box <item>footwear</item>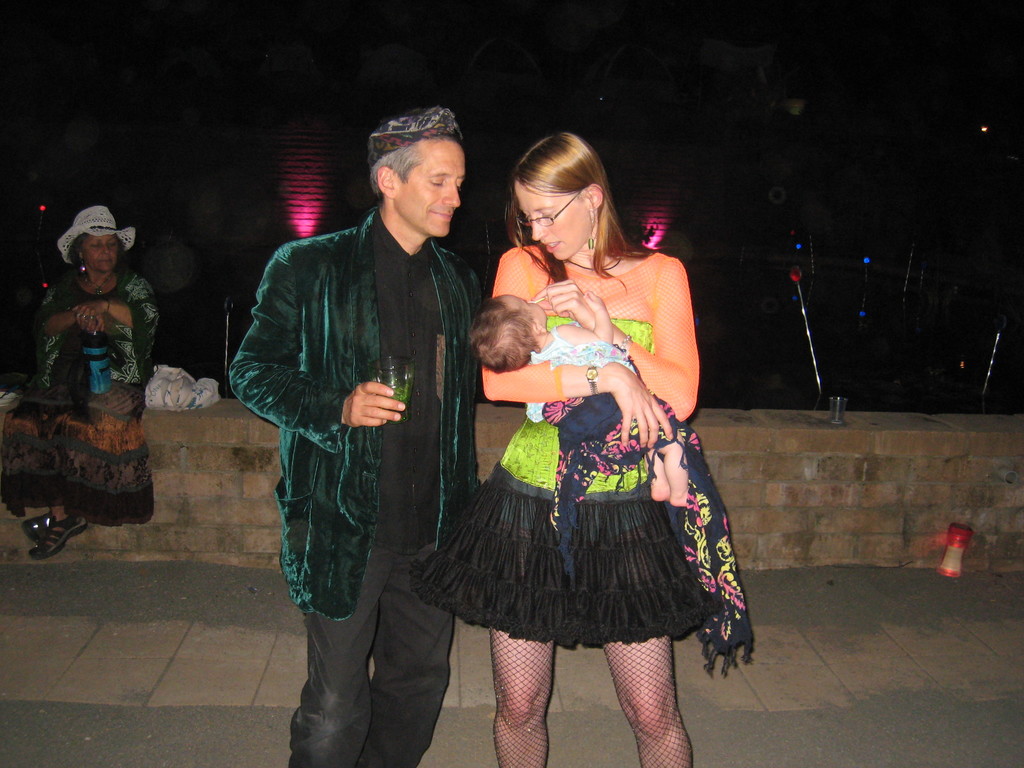
[25, 513, 56, 541]
